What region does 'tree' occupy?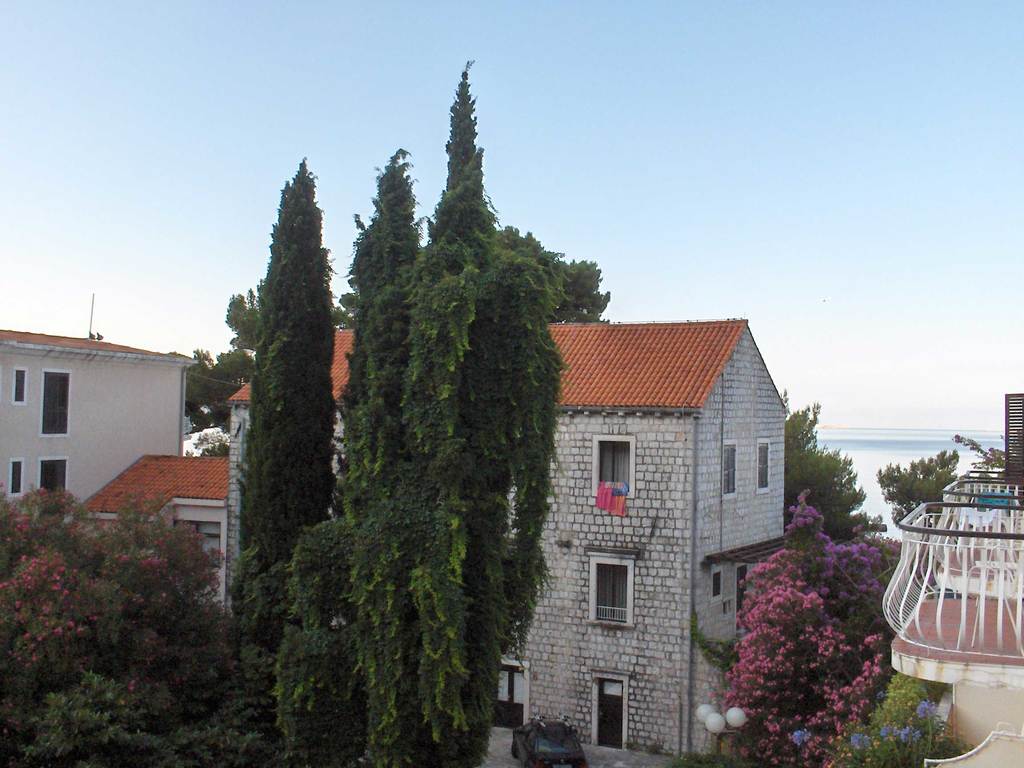
(left=182, top=345, right=264, bottom=431).
